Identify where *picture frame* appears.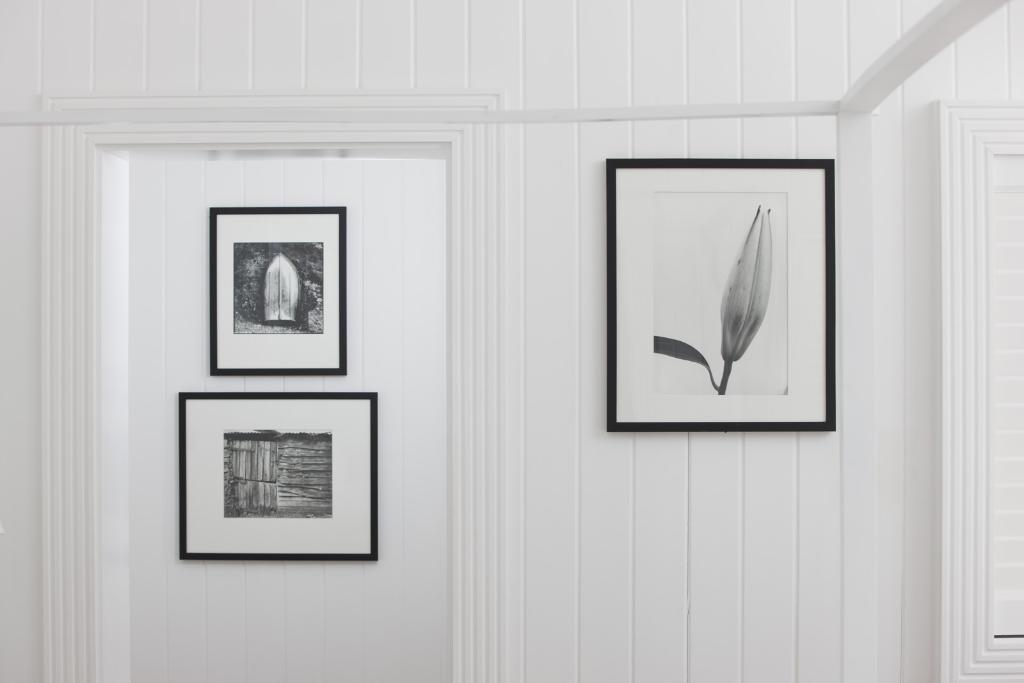
Appears at left=179, top=391, right=376, bottom=561.
